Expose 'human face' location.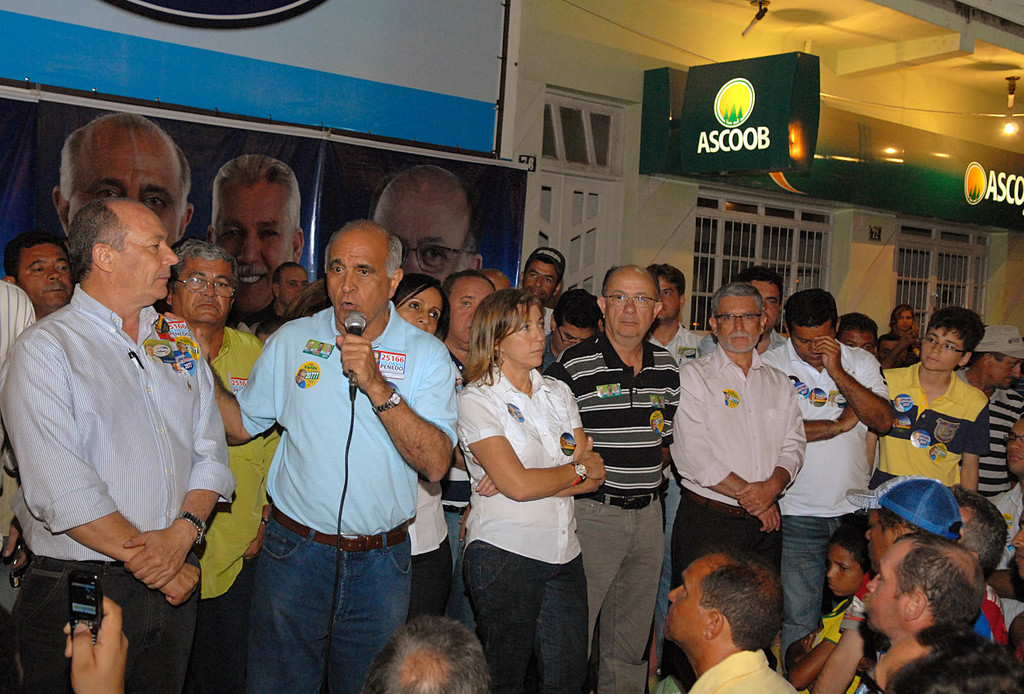
Exposed at (373, 196, 465, 283).
